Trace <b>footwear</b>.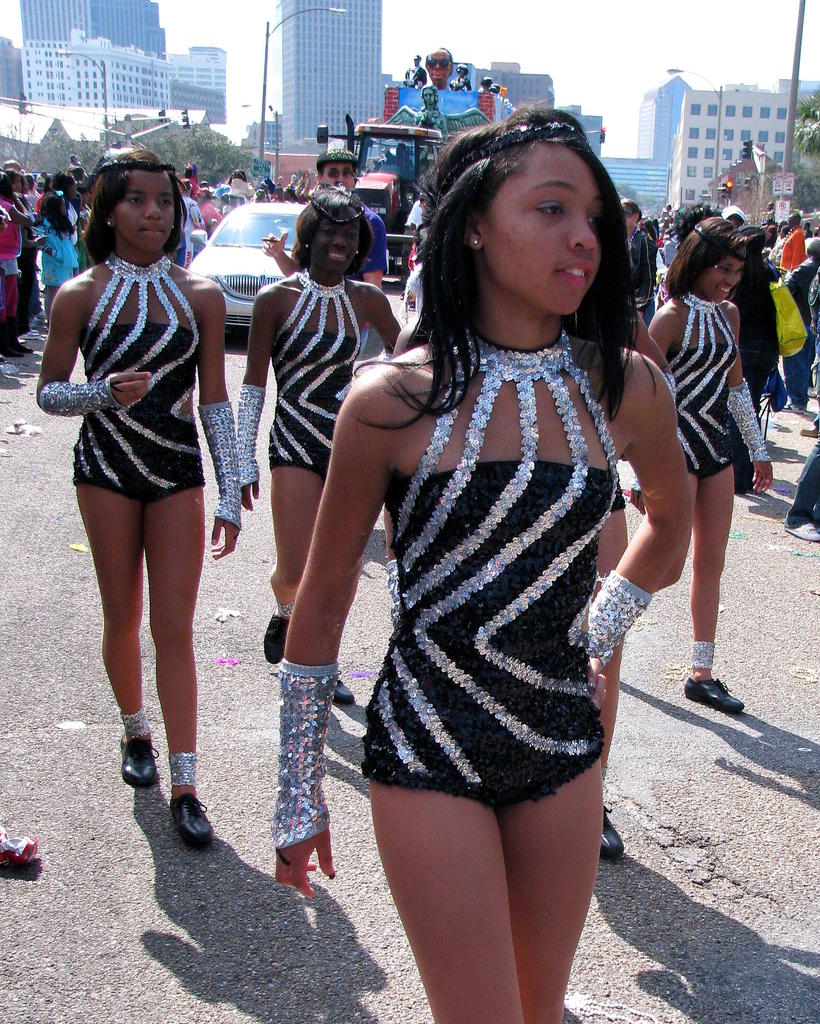
Traced to pyautogui.locateOnScreen(787, 529, 819, 541).
